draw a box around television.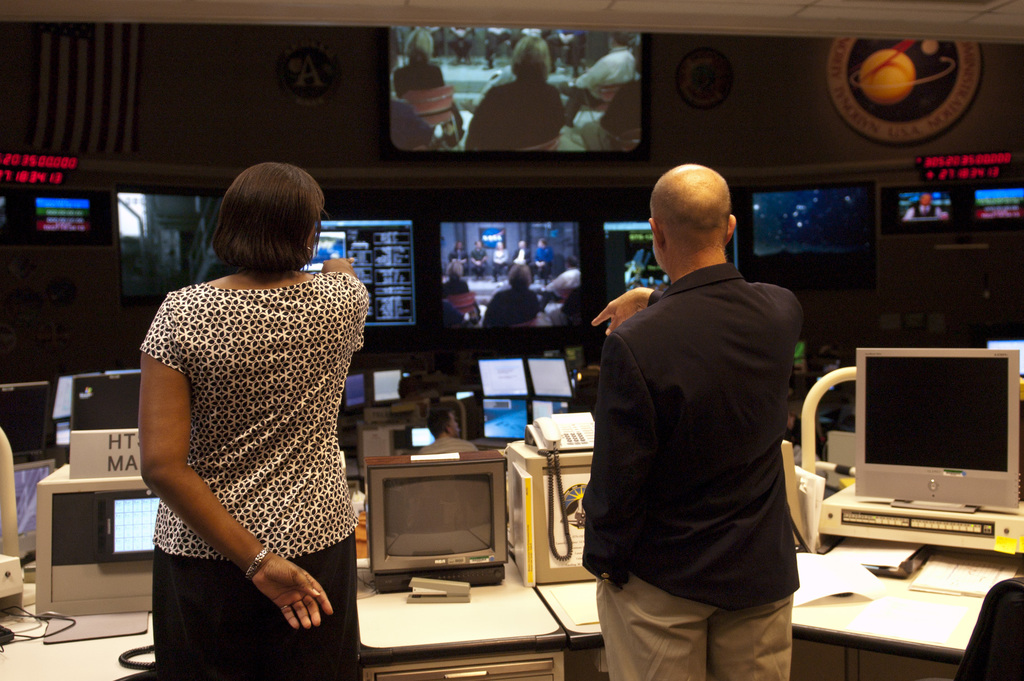
<box>383,26,652,159</box>.
